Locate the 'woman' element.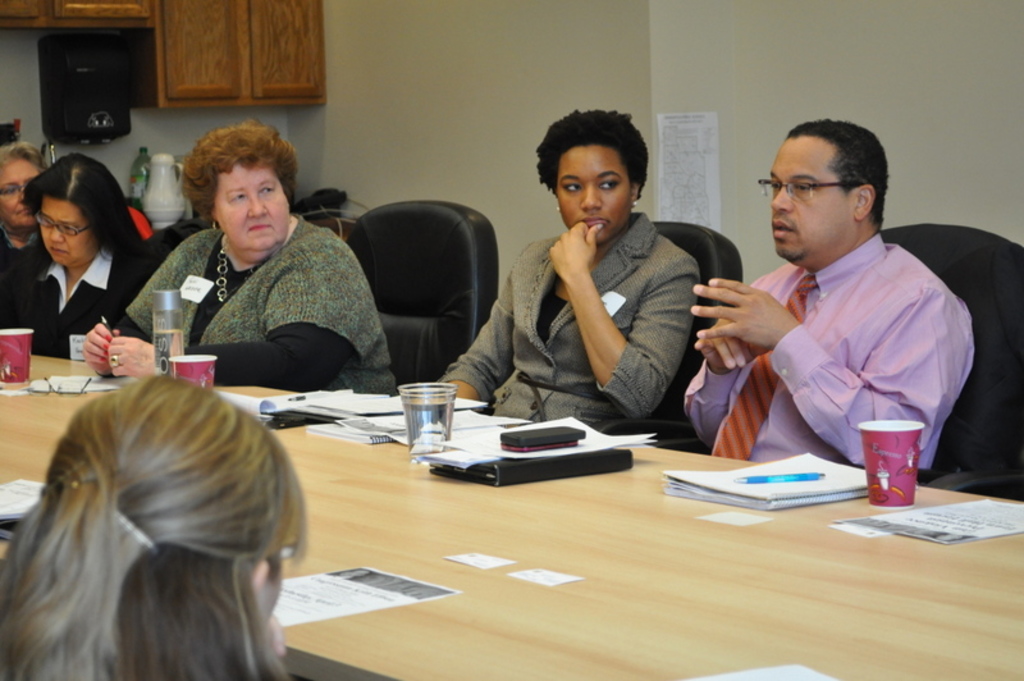
Element bbox: BBox(74, 116, 403, 398).
